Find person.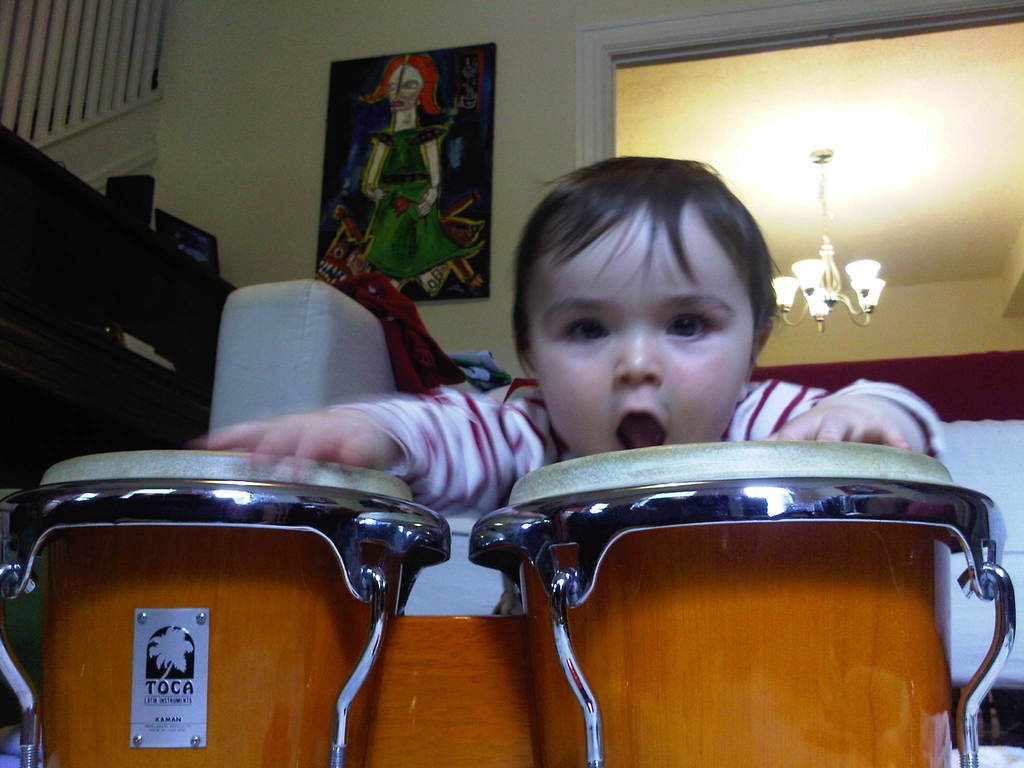
left=186, top=159, right=936, bottom=521.
